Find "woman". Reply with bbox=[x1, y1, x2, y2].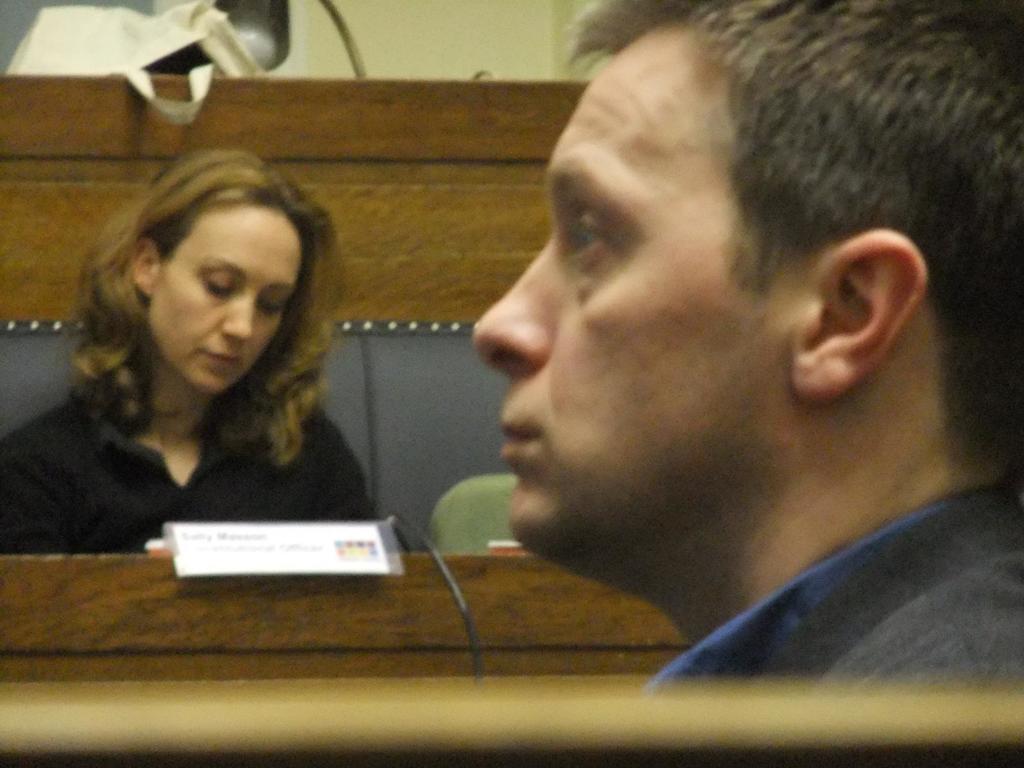
bbox=[28, 150, 390, 536].
